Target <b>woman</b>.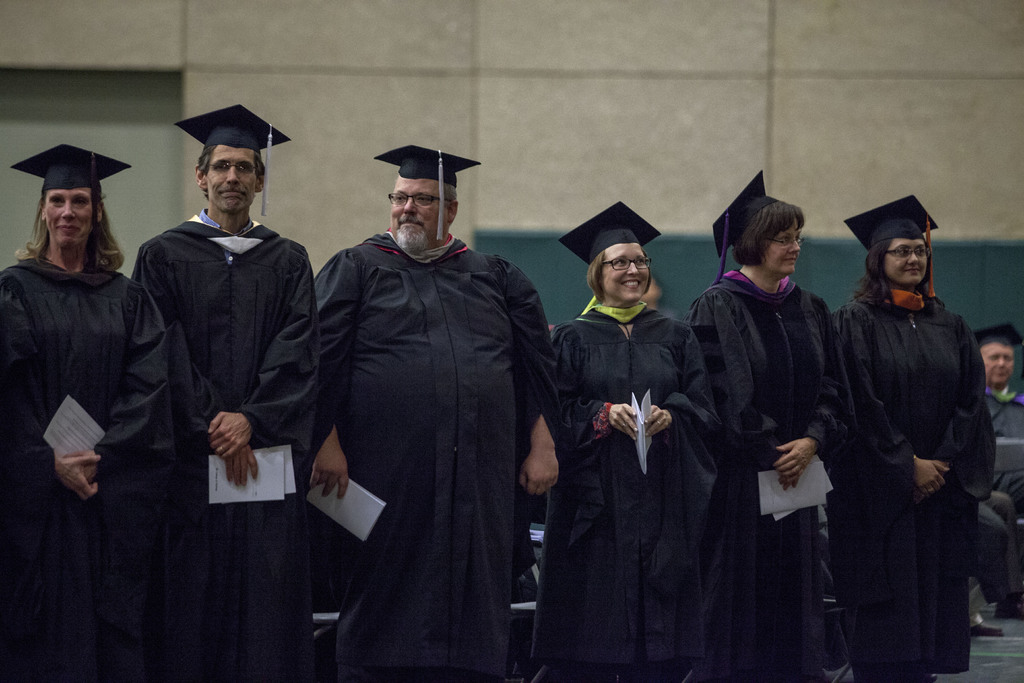
Target region: detection(541, 195, 723, 682).
